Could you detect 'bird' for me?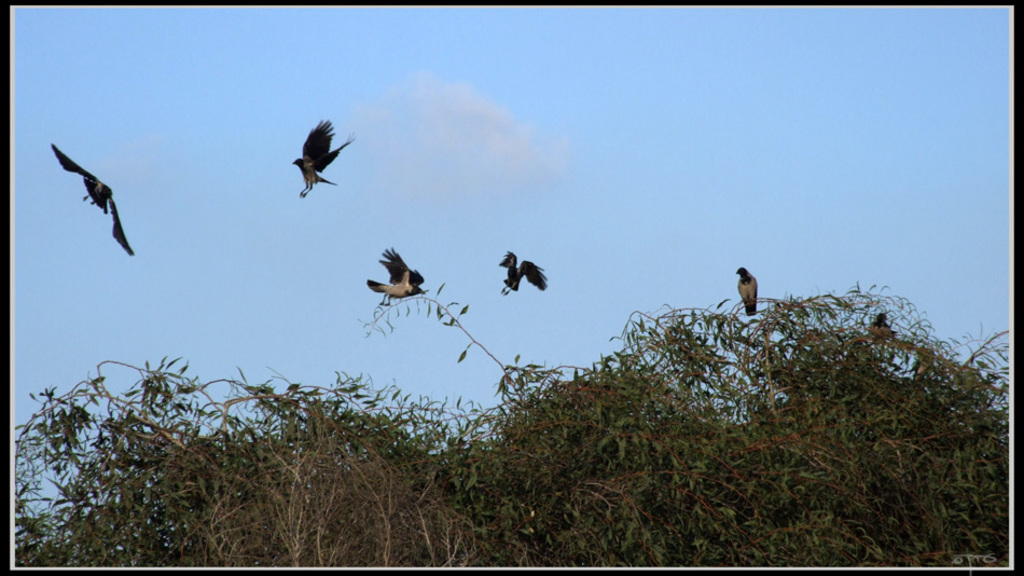
Detection result: 45 137 146 265.
